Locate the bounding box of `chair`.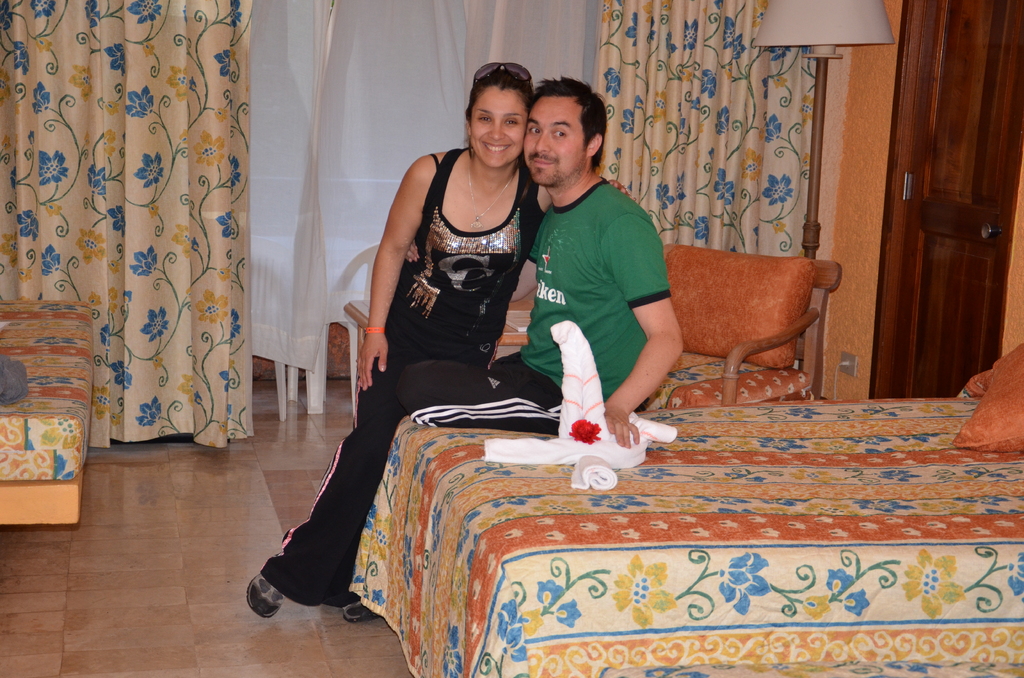
Bounding box: [x1=319, y1=243, x2=376, y2=410].
